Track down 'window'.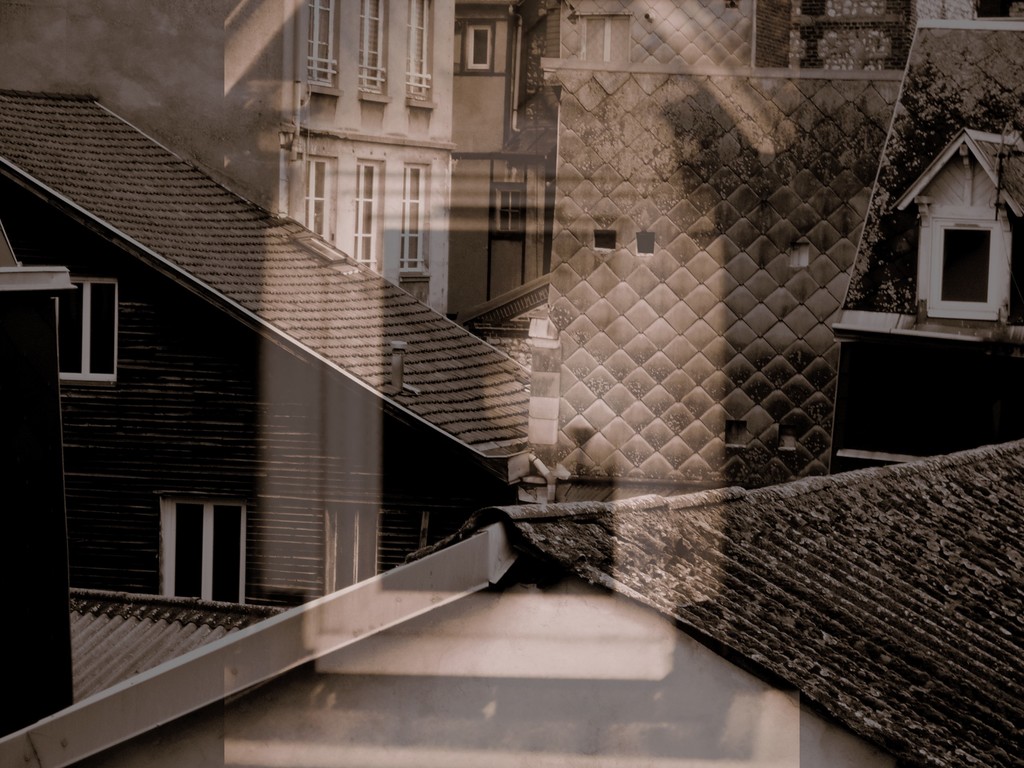
Tracked to (x1=403, y1=0, x2=431, y2=103).
